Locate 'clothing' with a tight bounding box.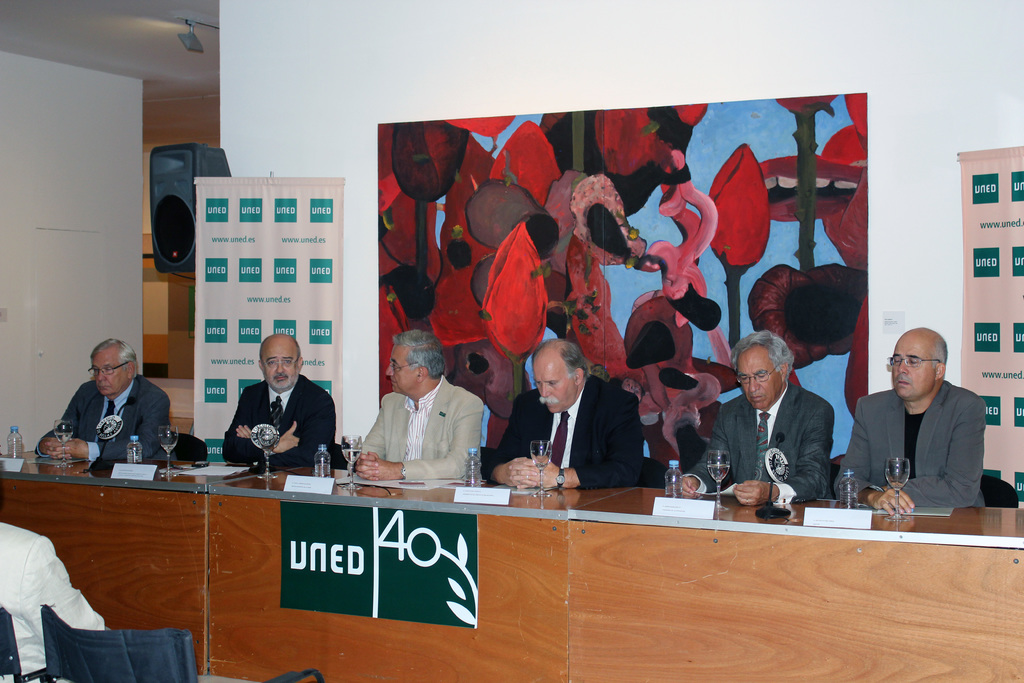
52,367,173,476.
